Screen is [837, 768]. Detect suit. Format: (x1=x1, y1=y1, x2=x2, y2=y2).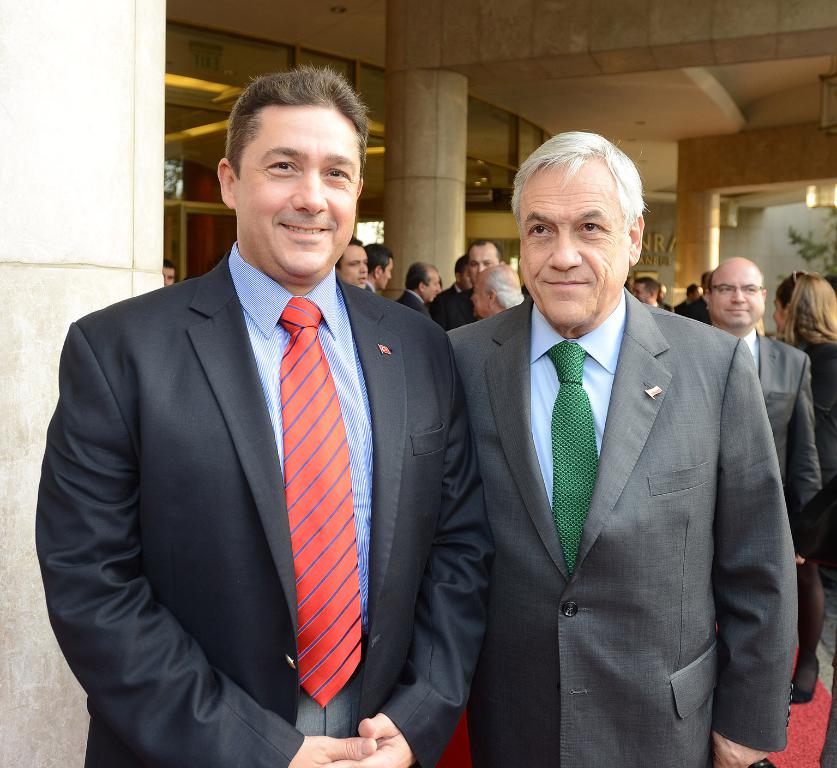
(x1=427, y1=279, x2=461, y2=306).
